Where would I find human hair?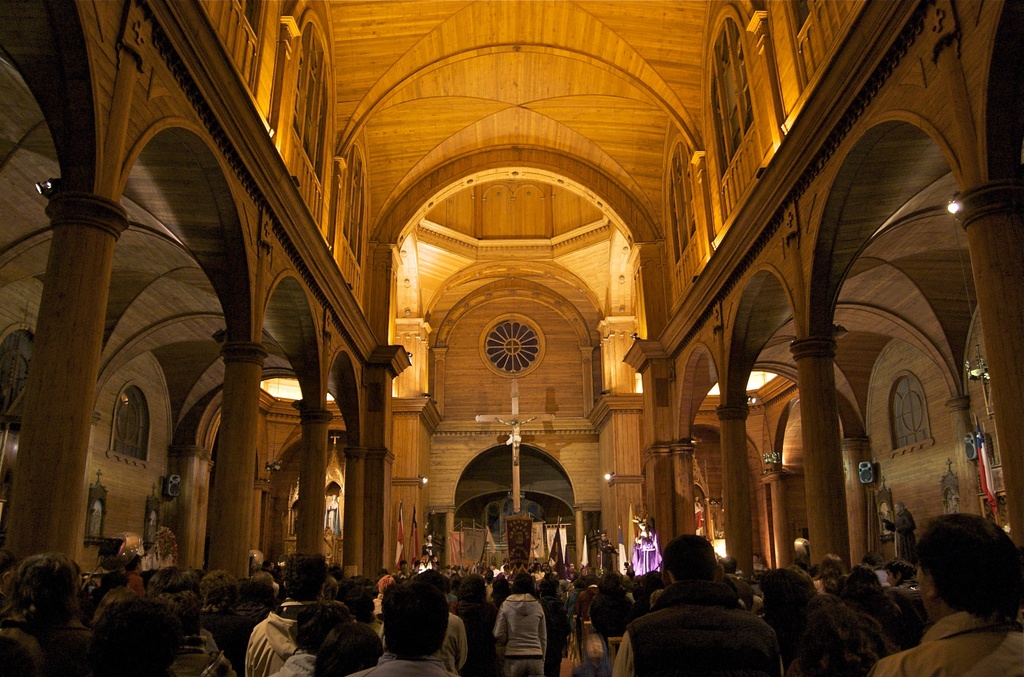
At (left=399, top=558, right=406, bottom=567).
